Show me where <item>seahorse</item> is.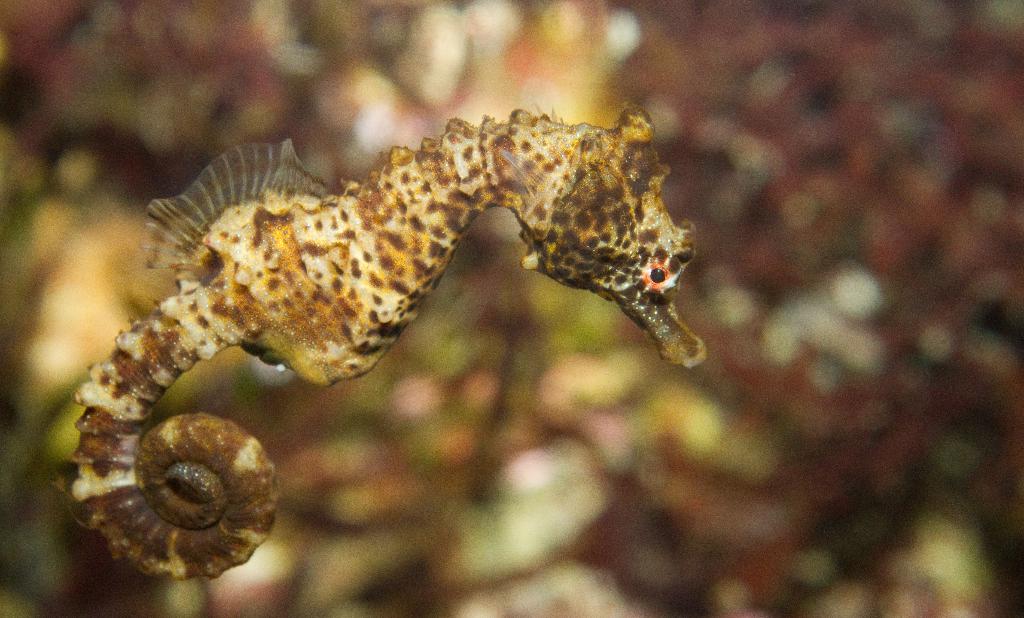
<item>seahorse</item> is at l=65, t=88, r=712, b=580.
